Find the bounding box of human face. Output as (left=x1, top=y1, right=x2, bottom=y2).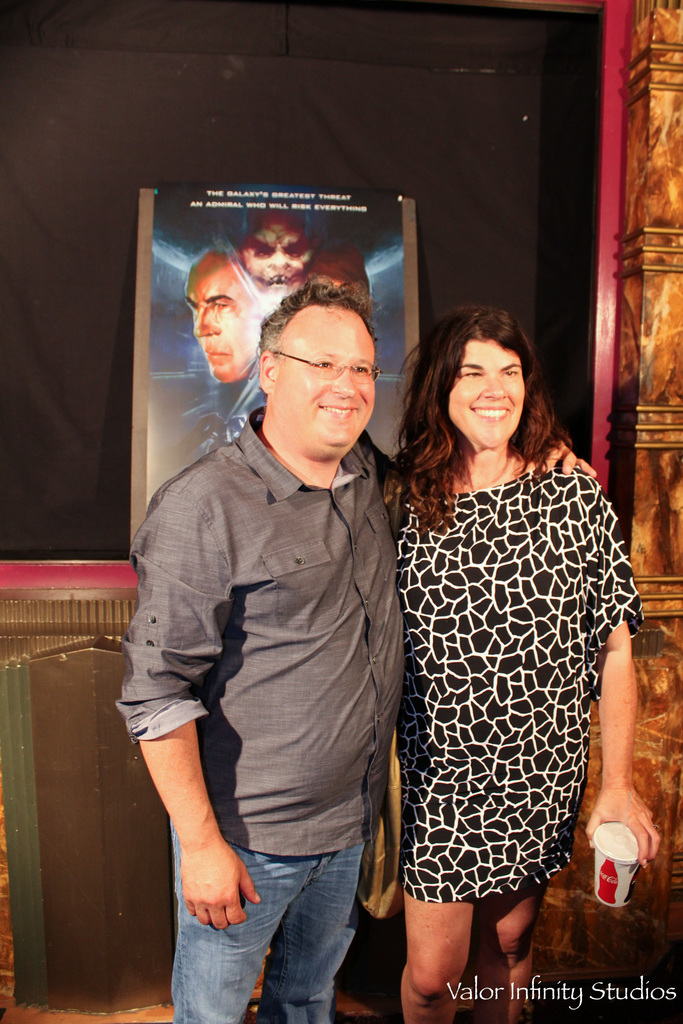
(left=279, top=324, right=383, bottom=460).
